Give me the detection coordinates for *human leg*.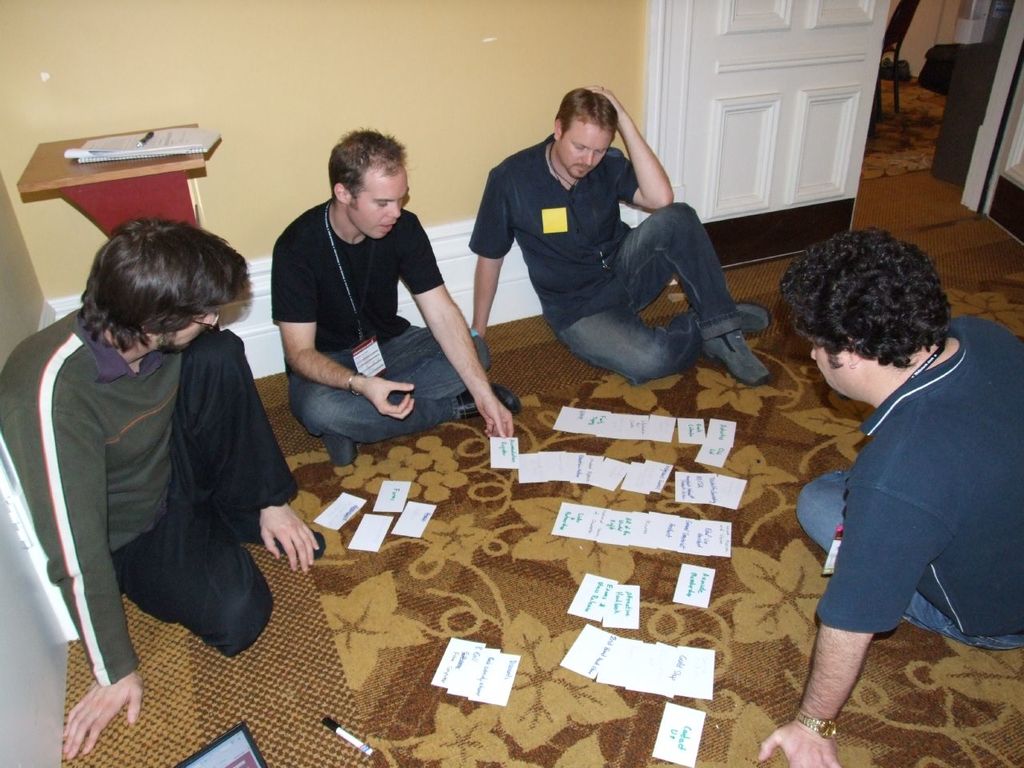
crop(106, 494, 266, 656).
